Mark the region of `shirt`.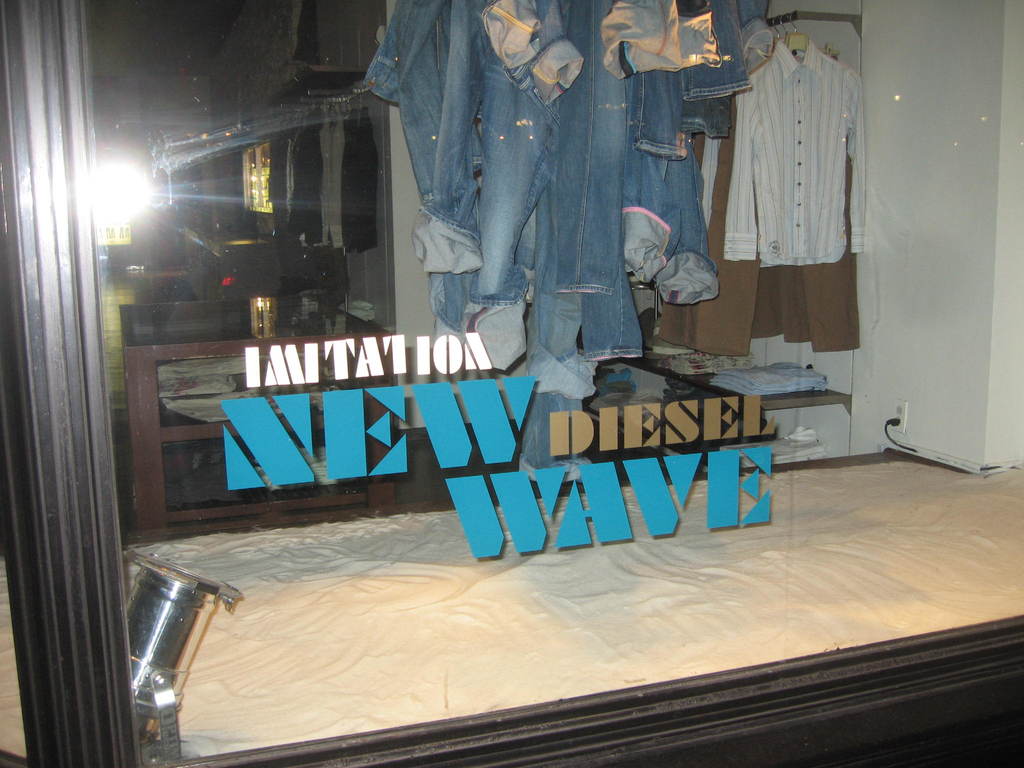
Region: {"left": 717, "top": 33, "right": 879, "bottom": 271}.
